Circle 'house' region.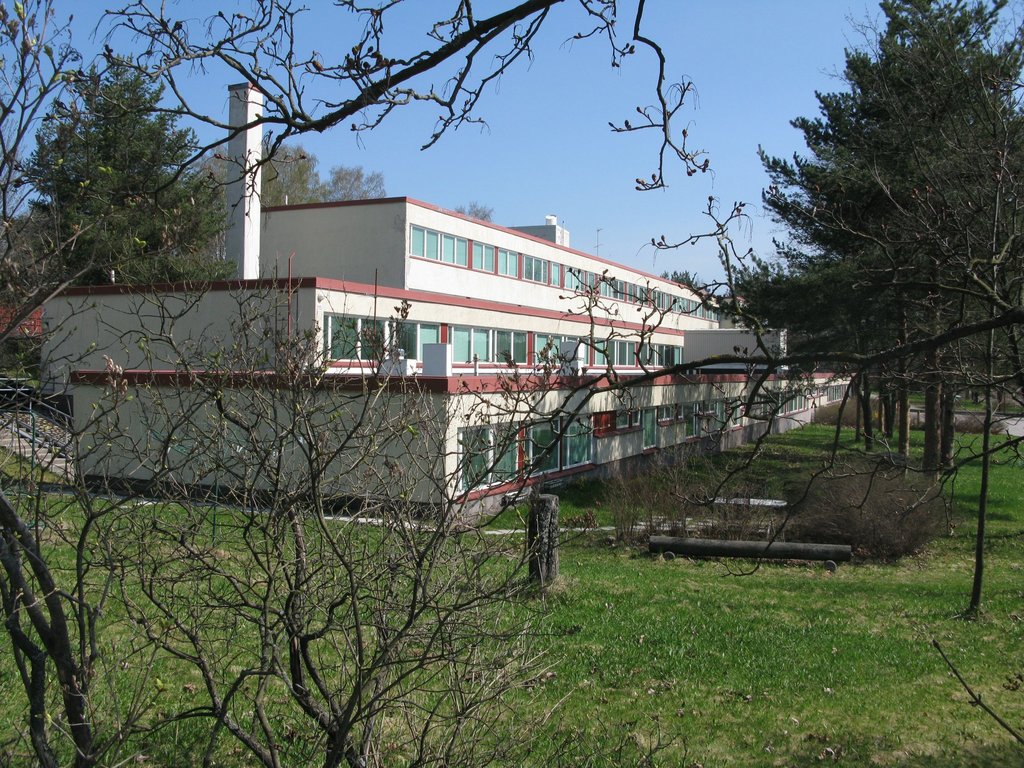
Region: 108/179/794/502.
